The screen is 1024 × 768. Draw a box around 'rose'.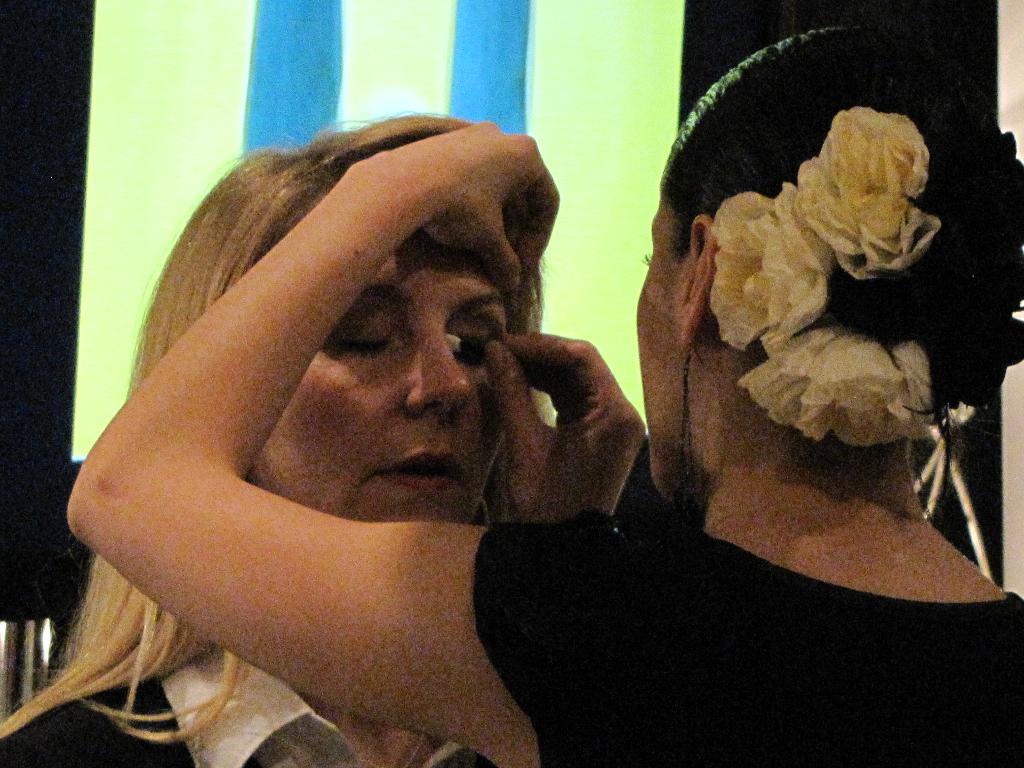
crop(737, 331, 945, 451).
